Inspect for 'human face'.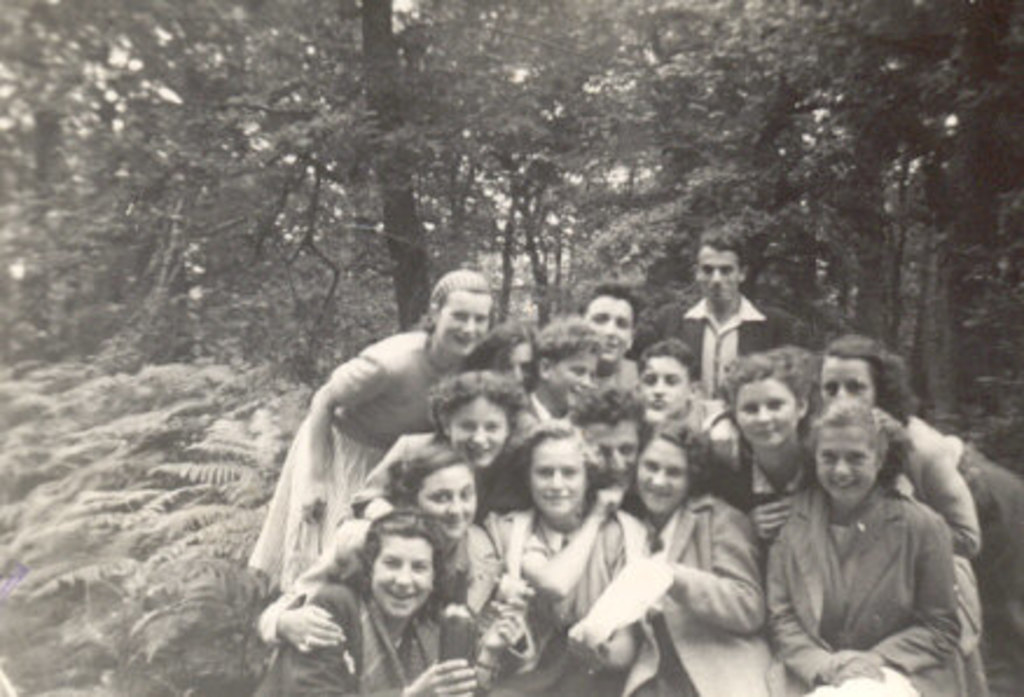
Inspection: 447/395/512/465.
